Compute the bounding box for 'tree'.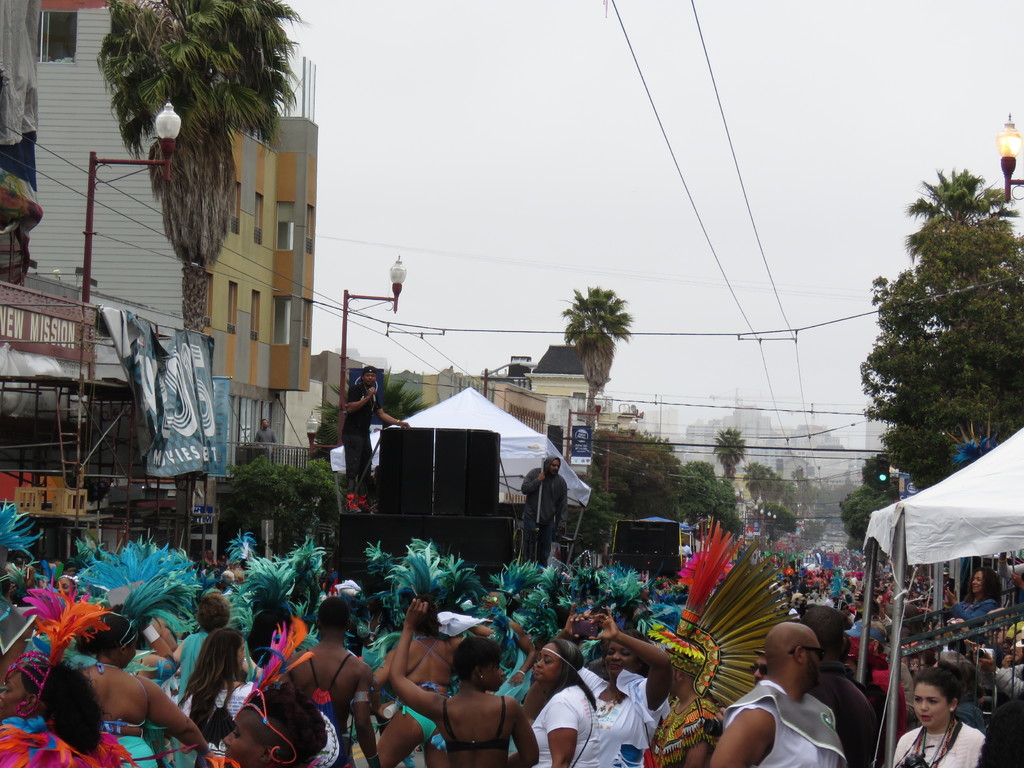
319/365/434/465.
